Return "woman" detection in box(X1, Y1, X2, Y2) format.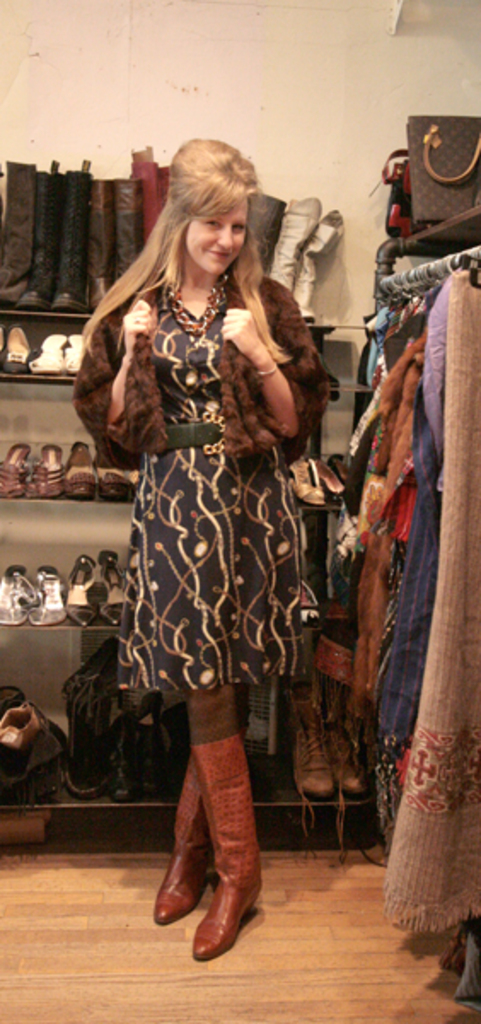
box(73, 150, 329, 942).
